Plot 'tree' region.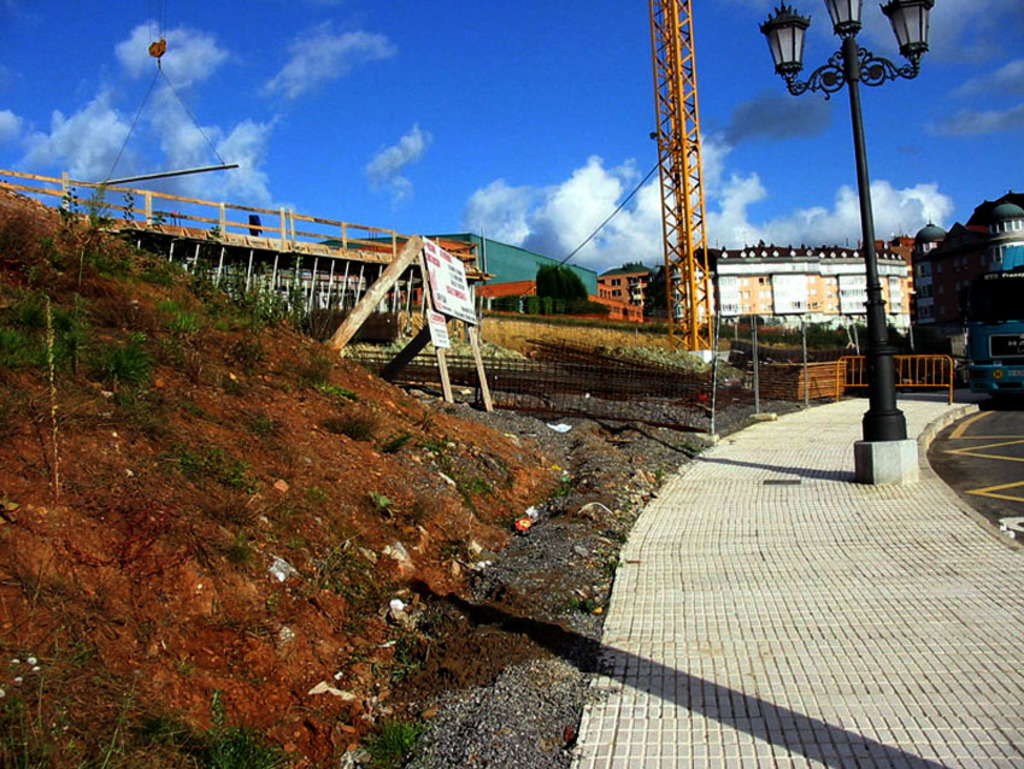
Plotted at [536,259,594,319].
